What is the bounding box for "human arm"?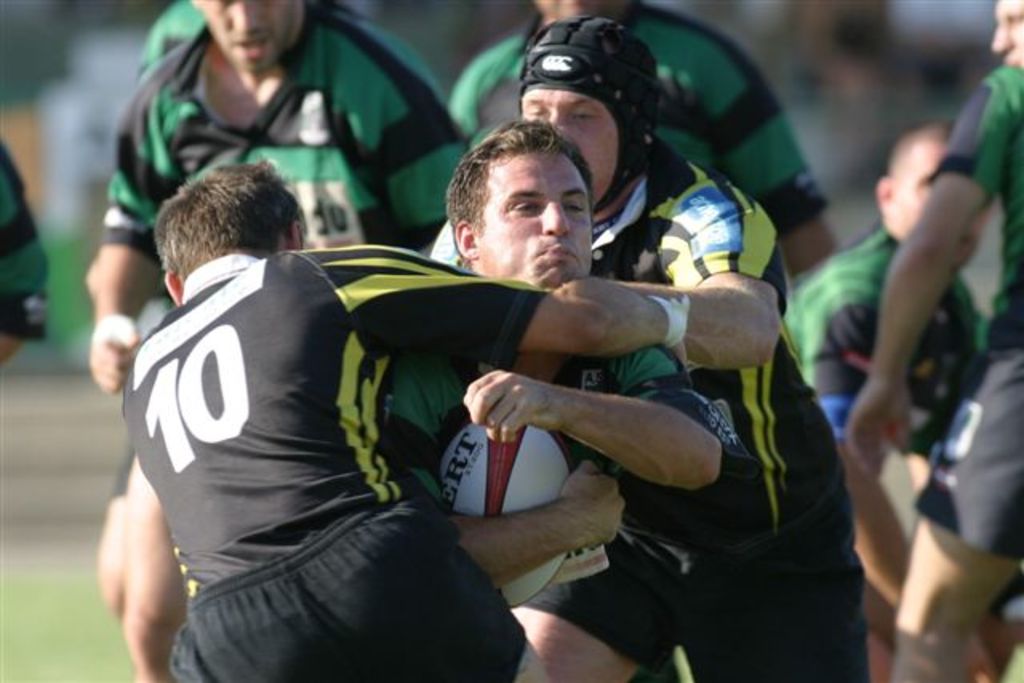
[456,358,739,486].
